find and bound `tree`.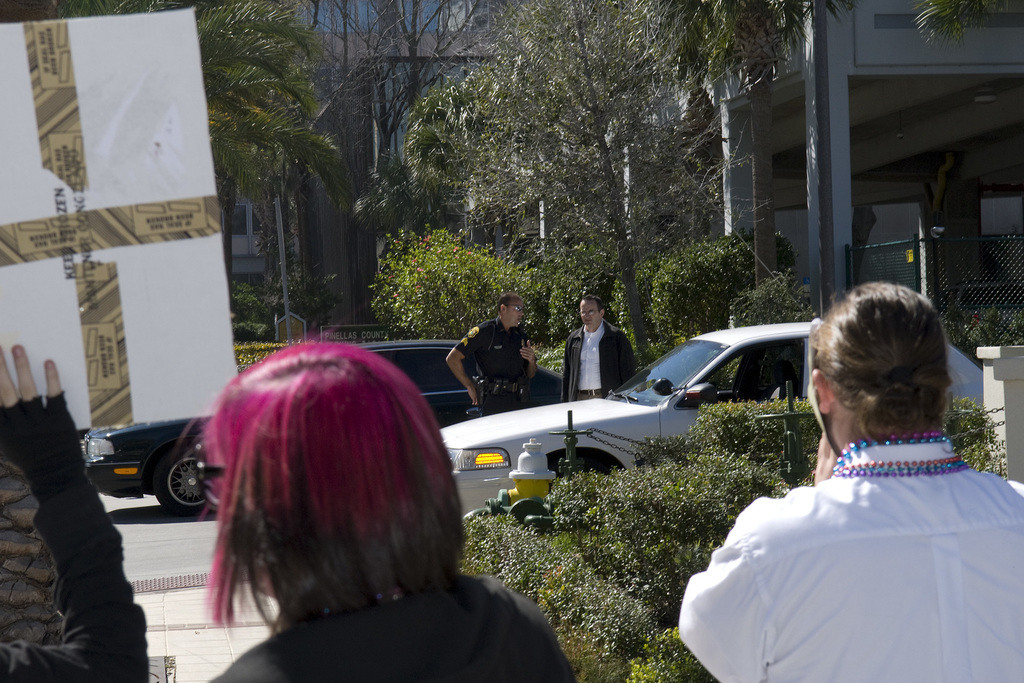
Bound: <region>59, 0, 348, 314</region>.
